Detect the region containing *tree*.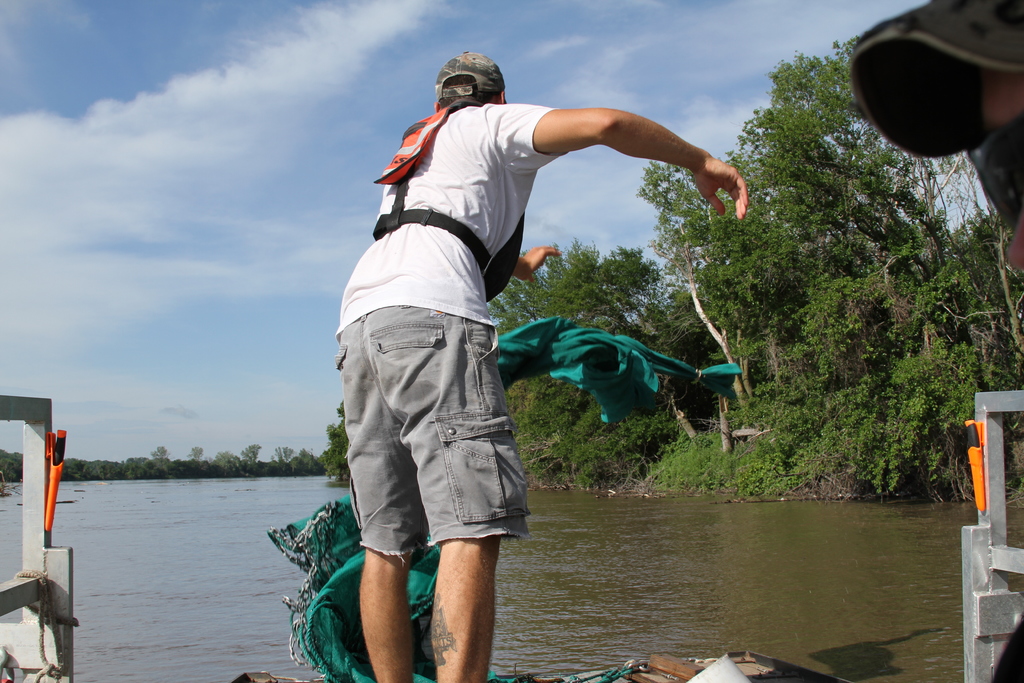
211/444/244/483.
